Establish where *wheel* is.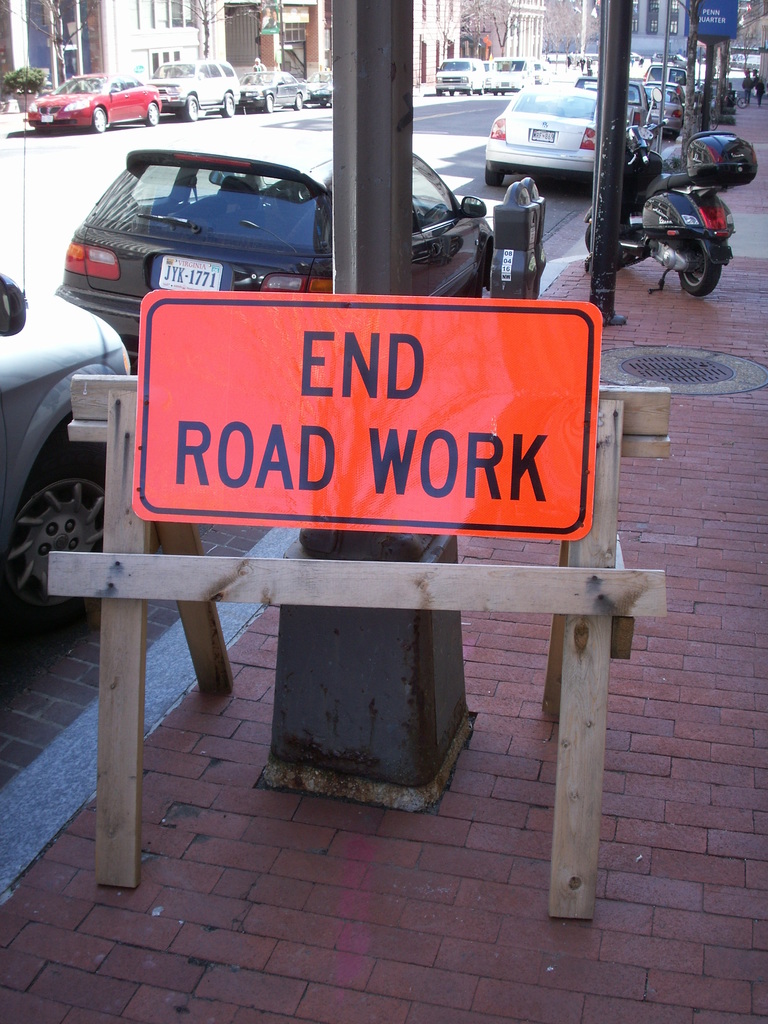
Established at [585, 222, 637, 264].
